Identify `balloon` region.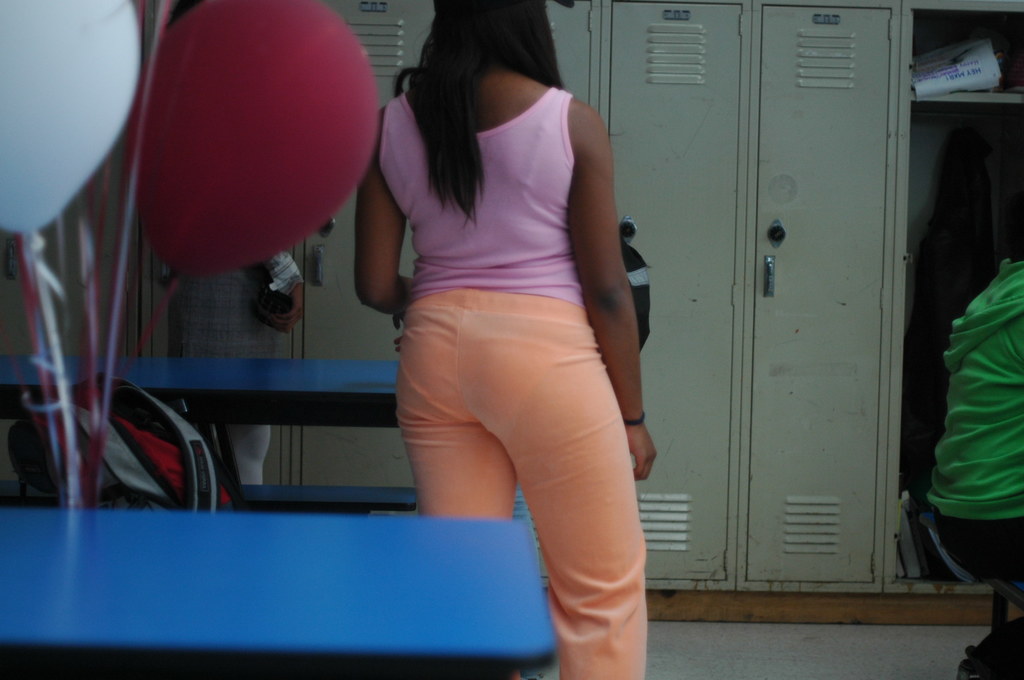
Region: left=0, top=0, right=141, bottom=240.
